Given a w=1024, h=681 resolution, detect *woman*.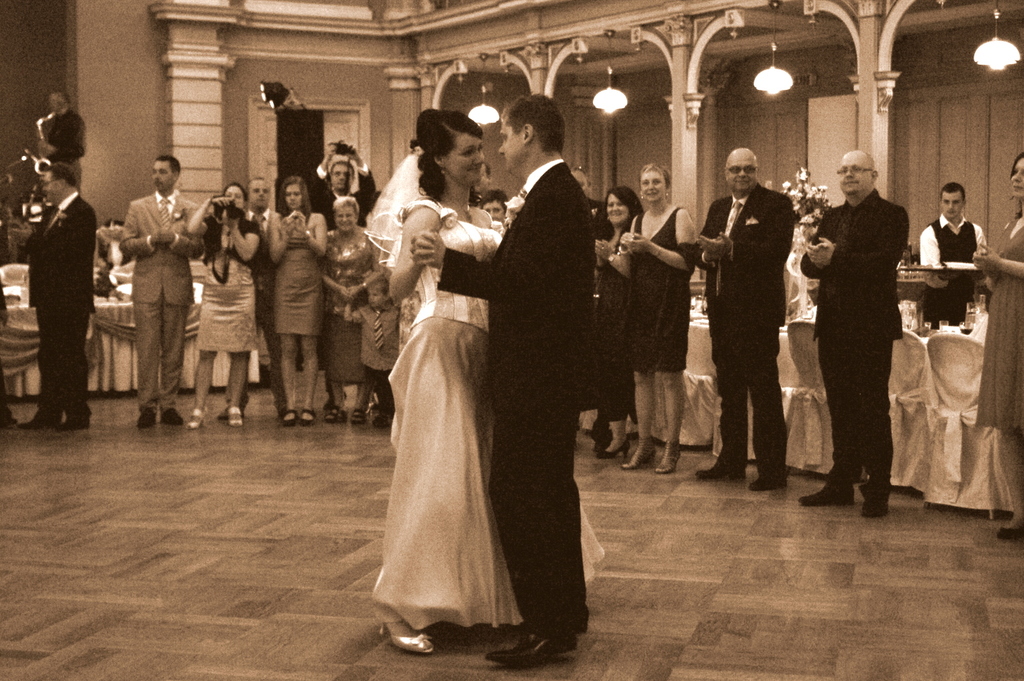
{"x1": 180, "y1": 181, "x2": 267, "y2": 429}.
